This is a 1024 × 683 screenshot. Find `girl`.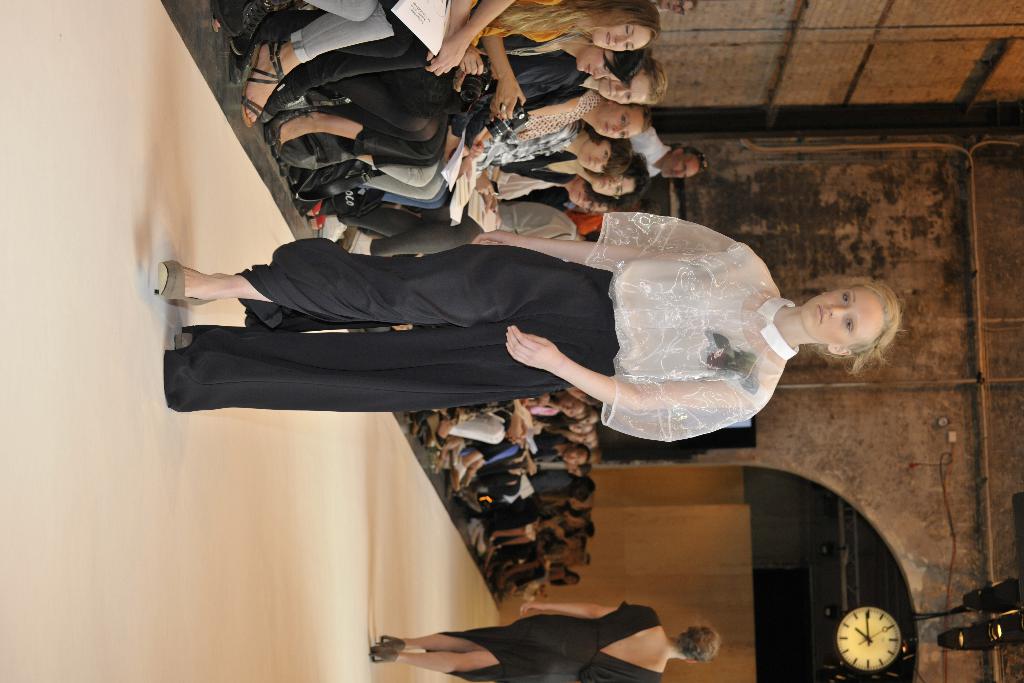
Bounding box: select_region(534, 152, 642, 194).
